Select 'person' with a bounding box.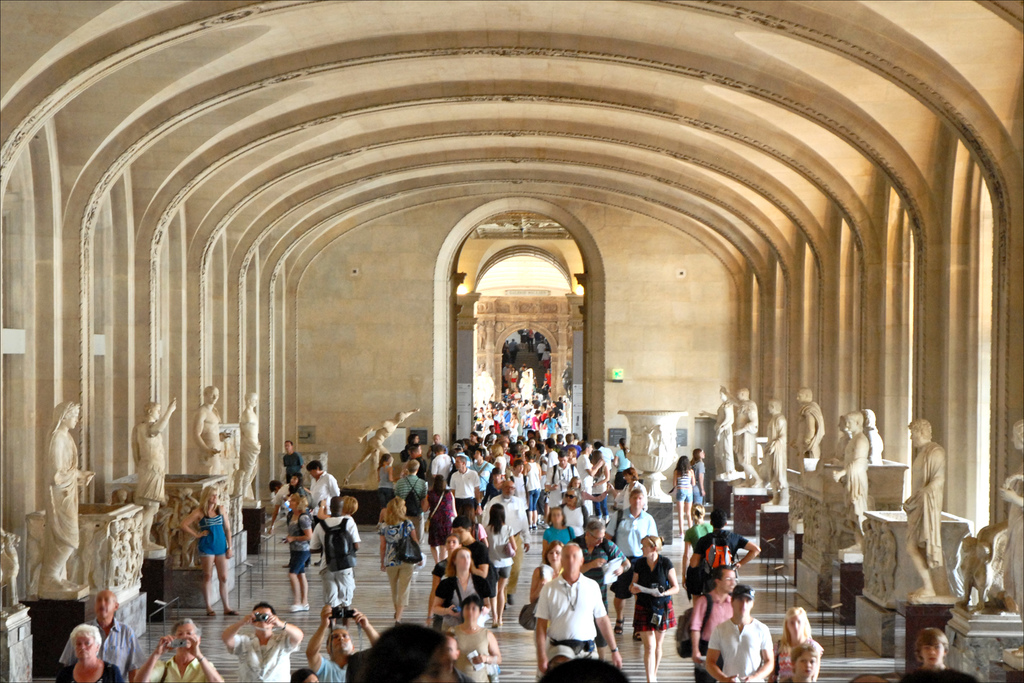
detection(845, 413, 871, 531).
